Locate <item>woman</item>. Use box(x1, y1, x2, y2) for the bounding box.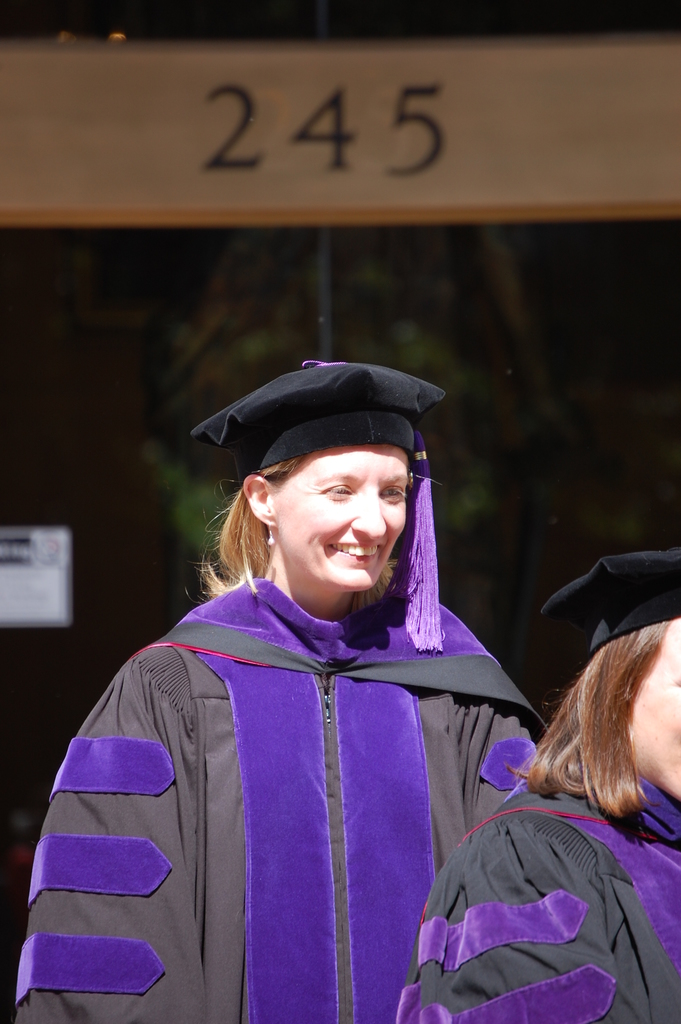
box(401, 547, 680, 1023).
